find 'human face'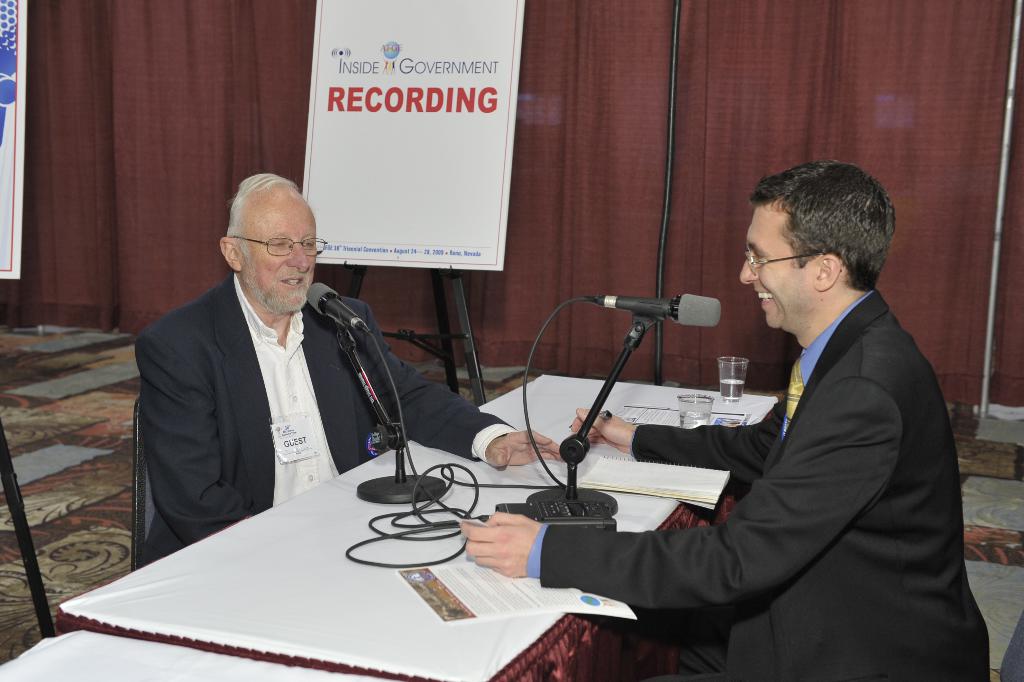
region(236, 207, 314, 312)
